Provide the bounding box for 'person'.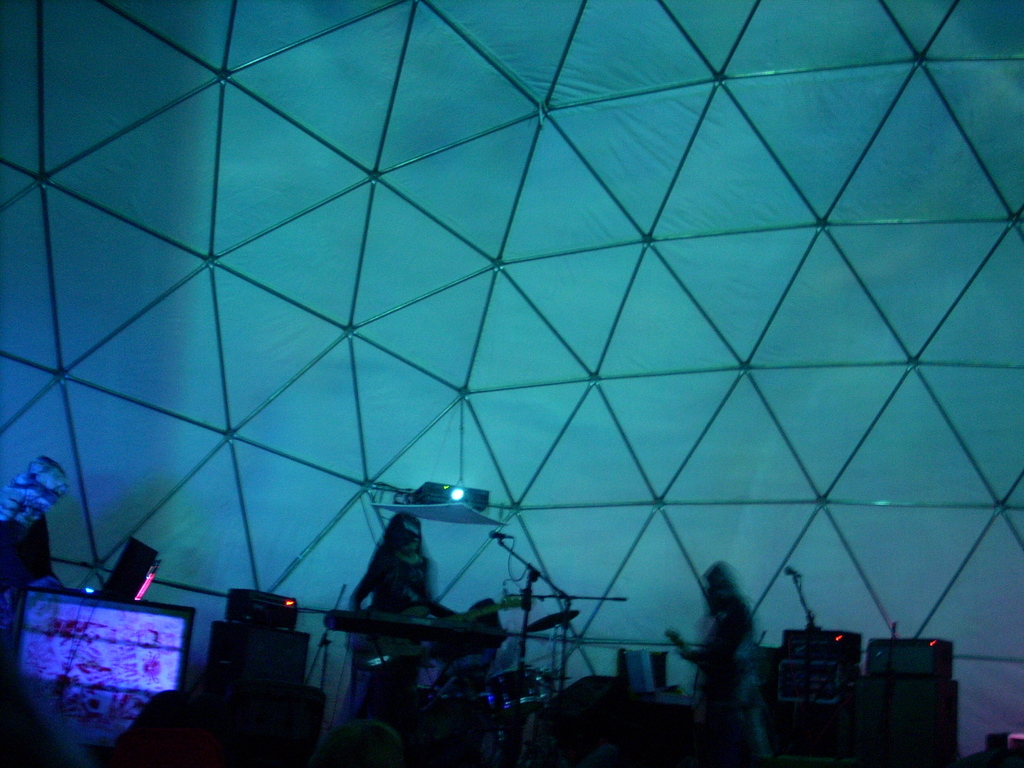
bbox(680, 559, 763, 730).
